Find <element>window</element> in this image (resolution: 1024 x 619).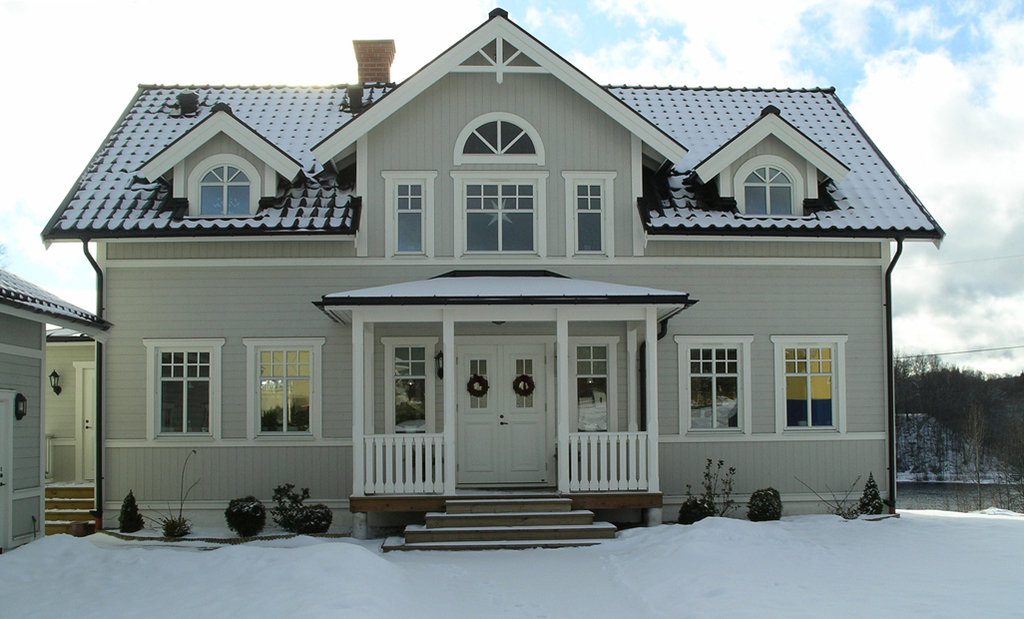
x1=188, y1=155, x2=256, y2=216.
